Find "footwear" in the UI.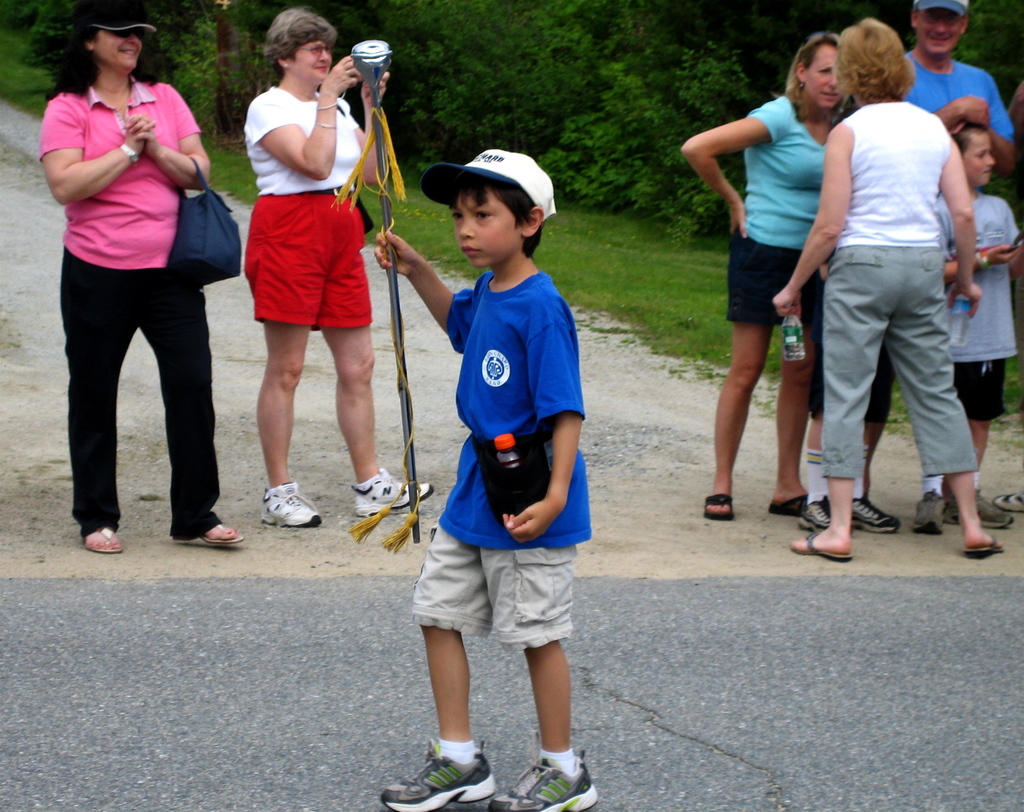
UI element at box(765, 492, 804, 517).
